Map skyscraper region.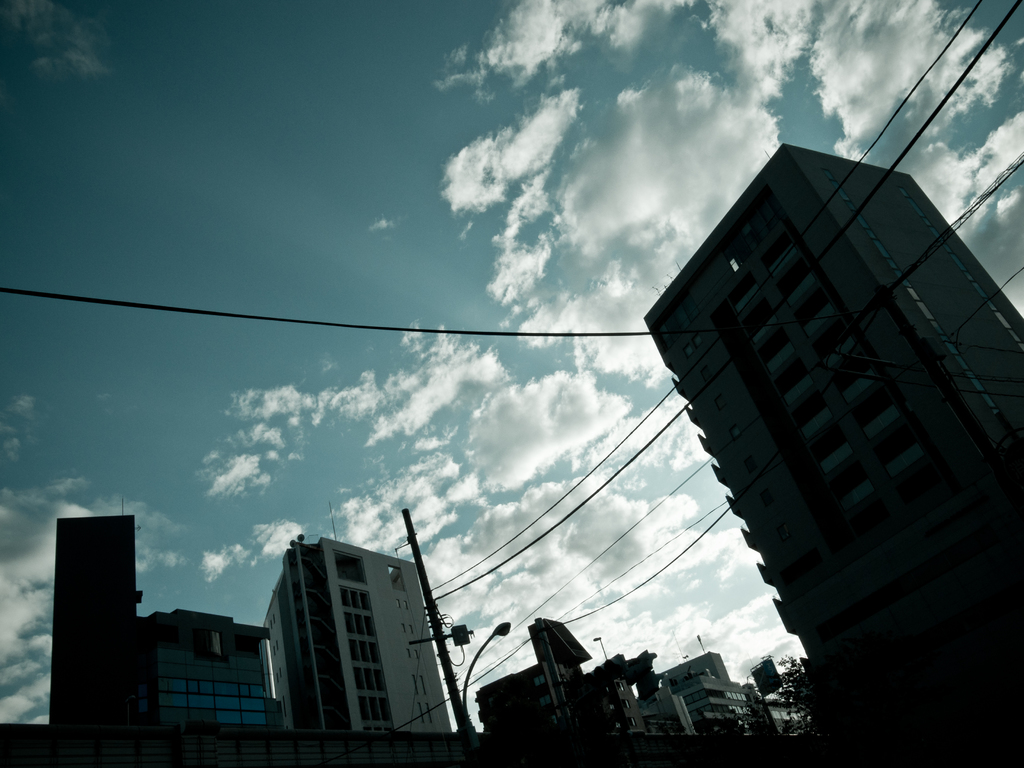
Mapped to 643:136:1023:753.
